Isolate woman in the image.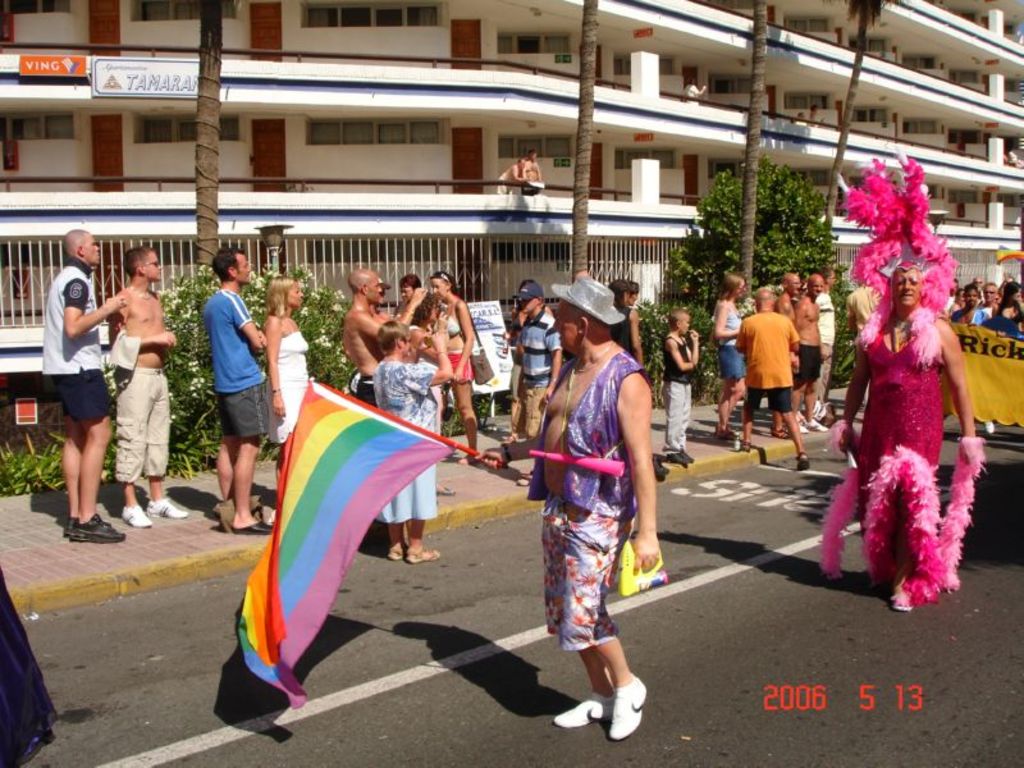
Isolated region: select_region(844, 253, 983, 613).
